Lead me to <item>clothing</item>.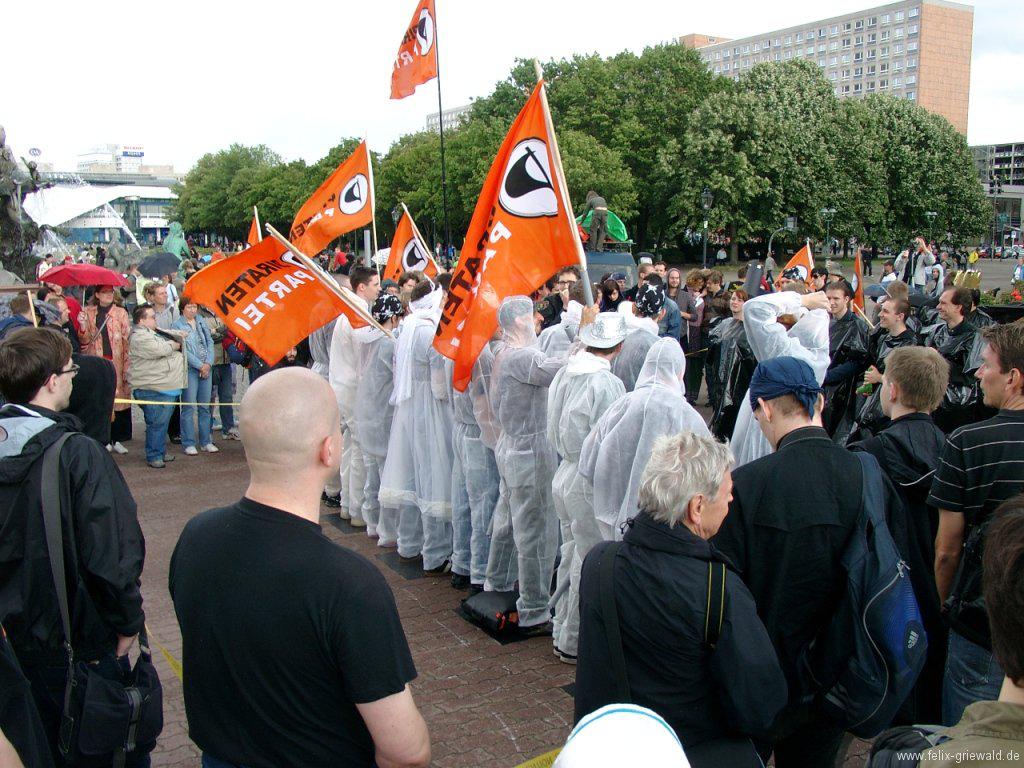
Lead to <bbox>576, 338, 719, 532</bbox>.
